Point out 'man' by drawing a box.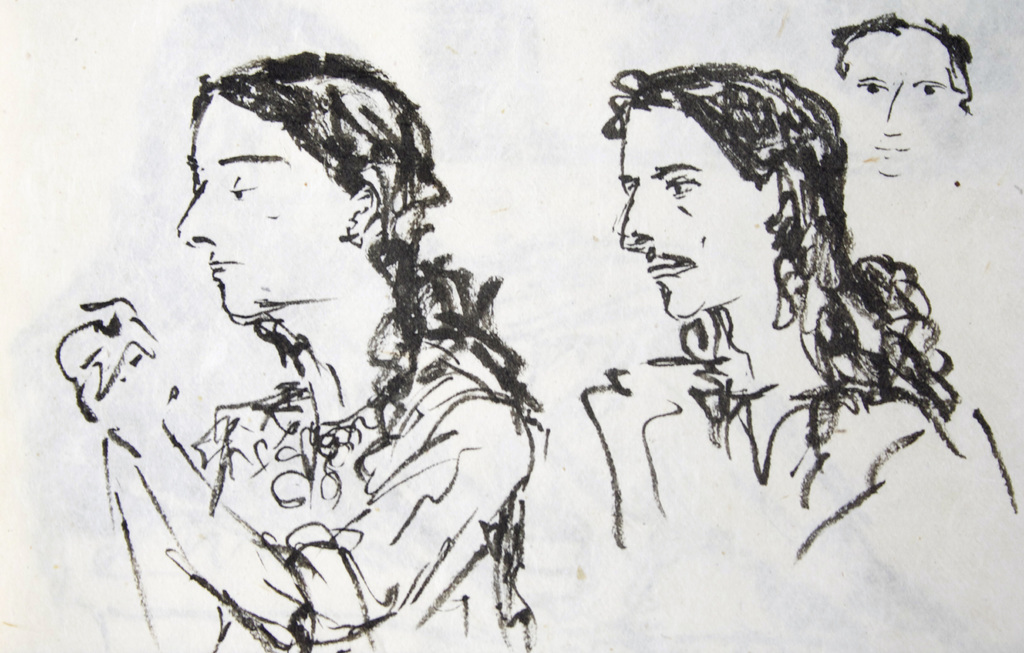
(551,44,1023,652).
